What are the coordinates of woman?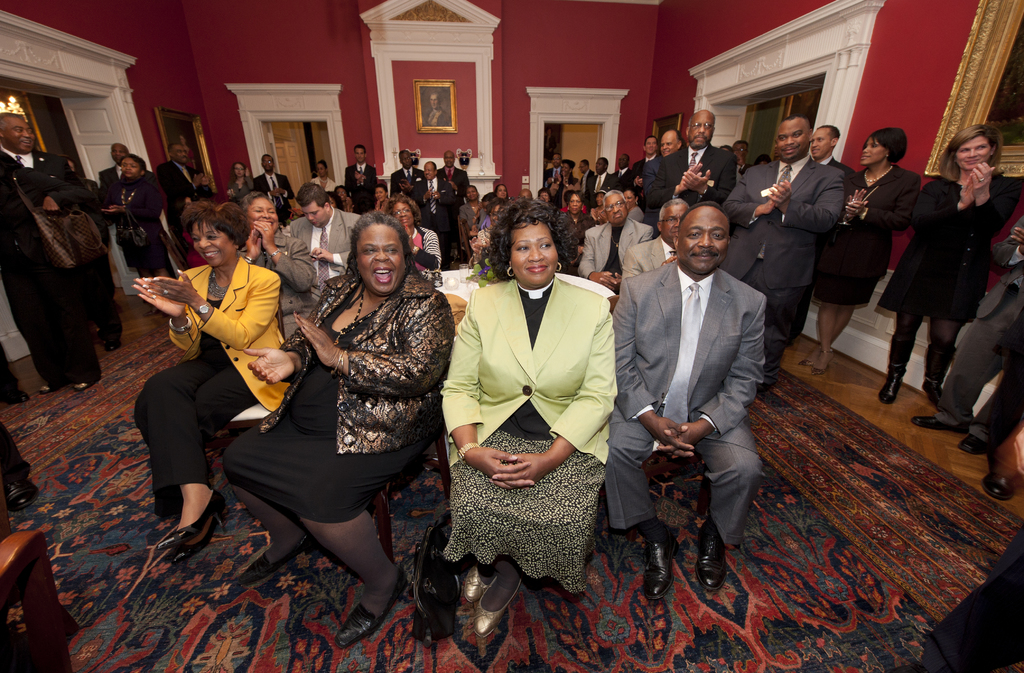
bbox=[131, 198, 299, 572].
